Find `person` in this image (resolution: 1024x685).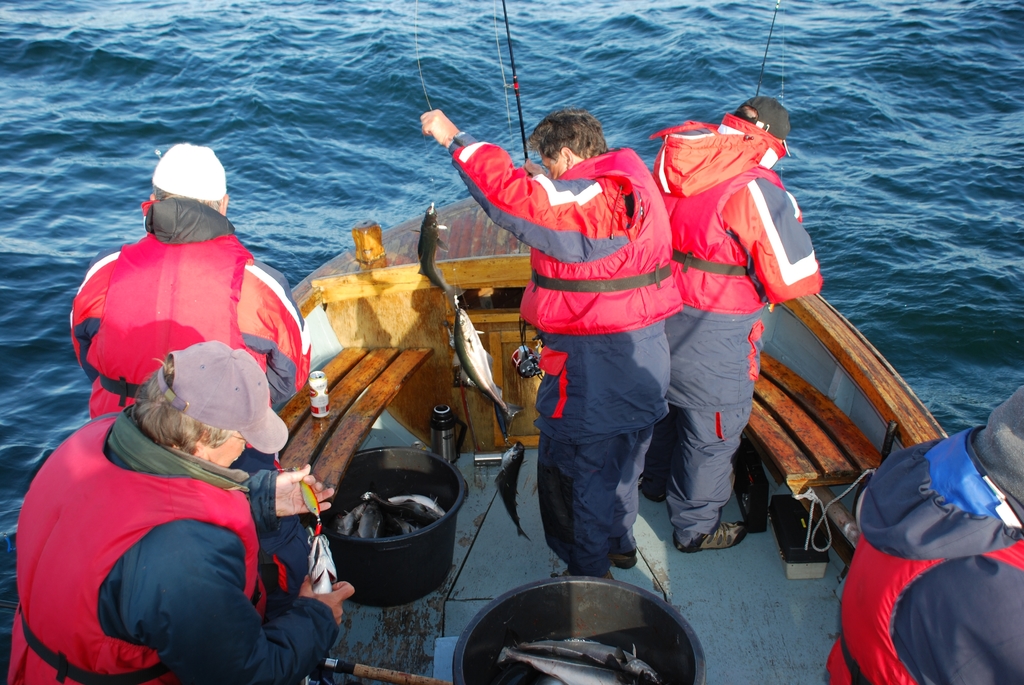
detection(380, 92, 703, 590).
